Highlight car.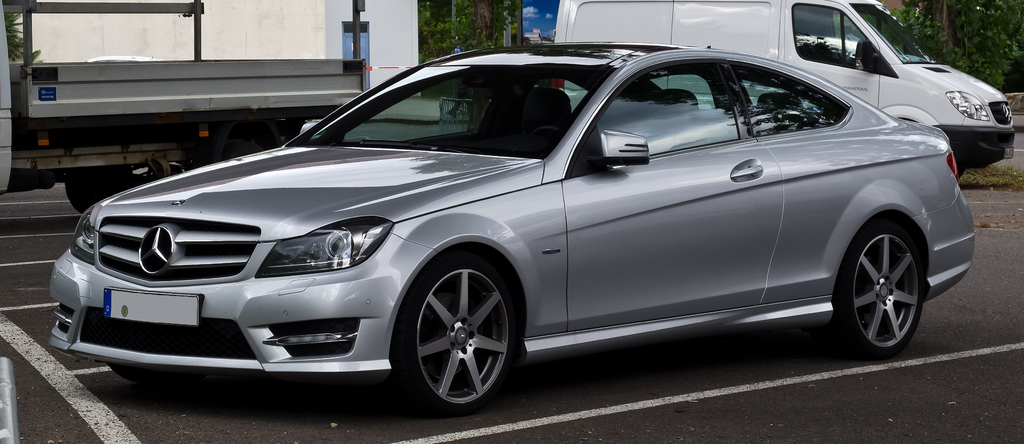
Highlighted region: box(46, 38, 988, 406).
